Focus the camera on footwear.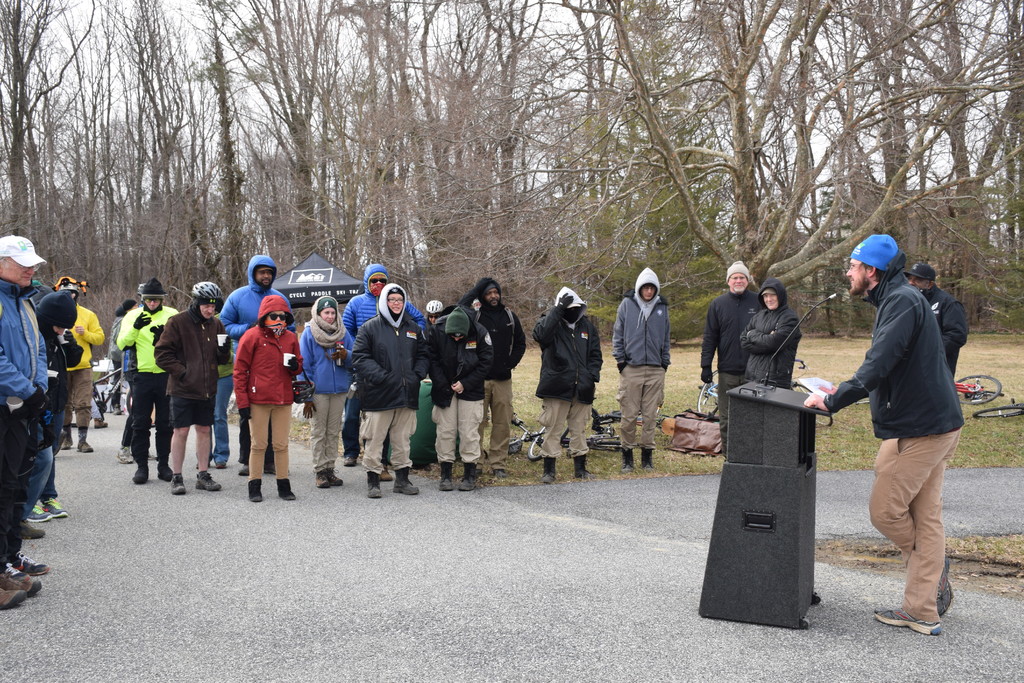
Focus region: pyautogui.locateOnScreen(250, 478, 263, 503).
